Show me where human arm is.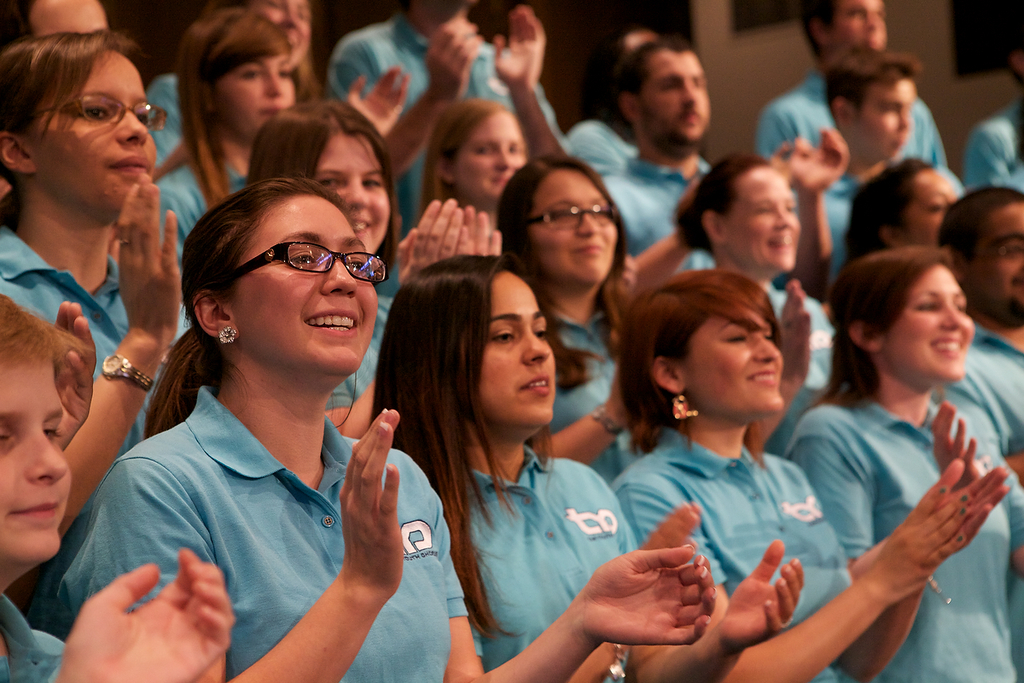
human arm is at bbox=(344, 61, 415, 143).
